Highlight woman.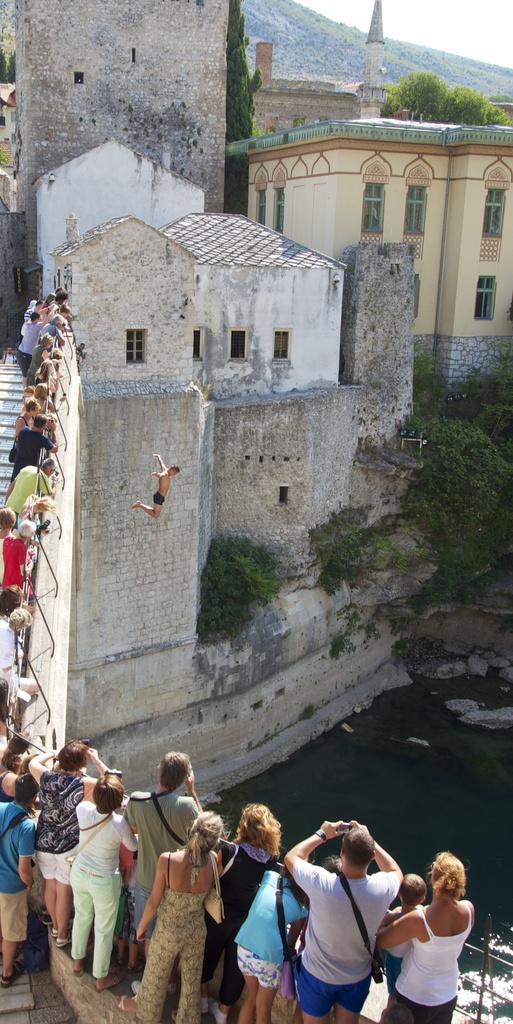
Highlighted region: left=114, top=808, right=237, bottom=1023.
